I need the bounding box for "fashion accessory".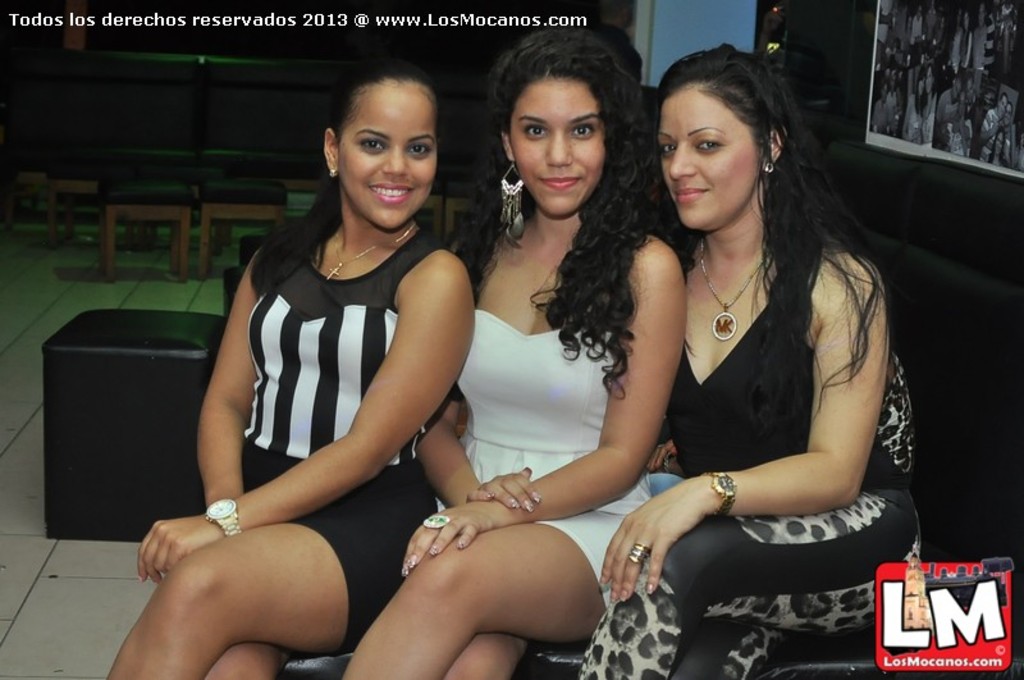
Here it is: pyautogui.locateOnScreen(319, 216, 417, 288).
